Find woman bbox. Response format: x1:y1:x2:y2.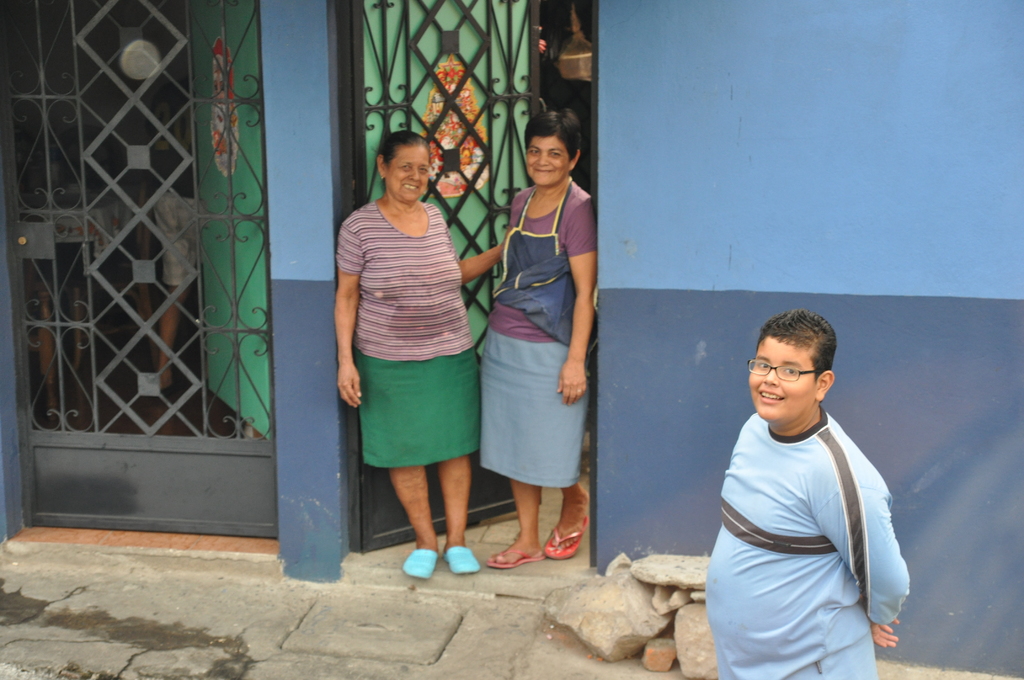
340:138:490:570.
